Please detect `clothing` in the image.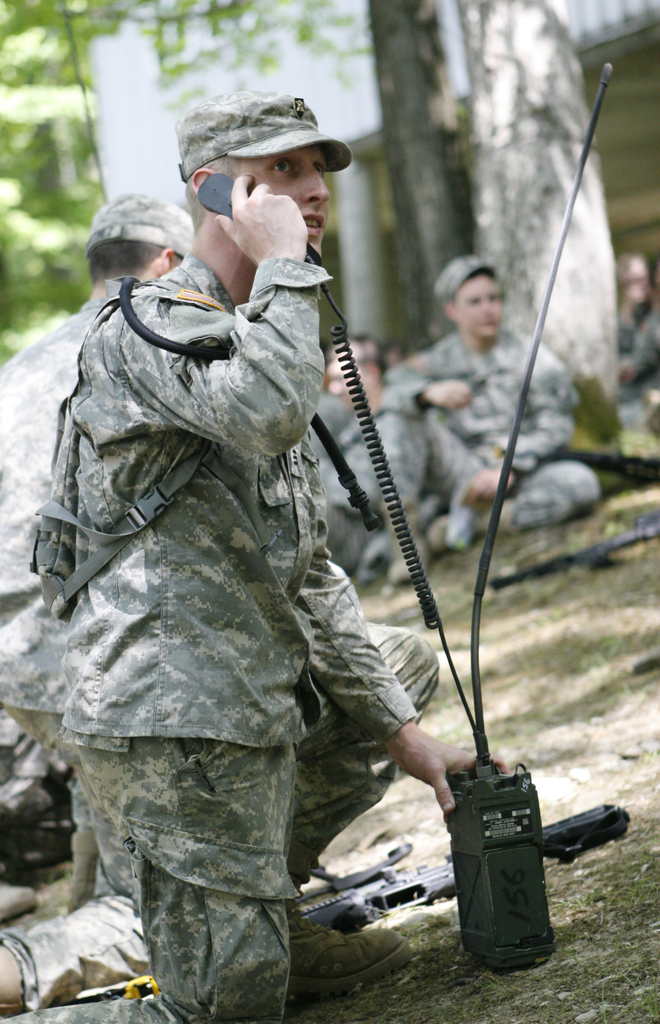
box=[385, 330, 616, 536].
